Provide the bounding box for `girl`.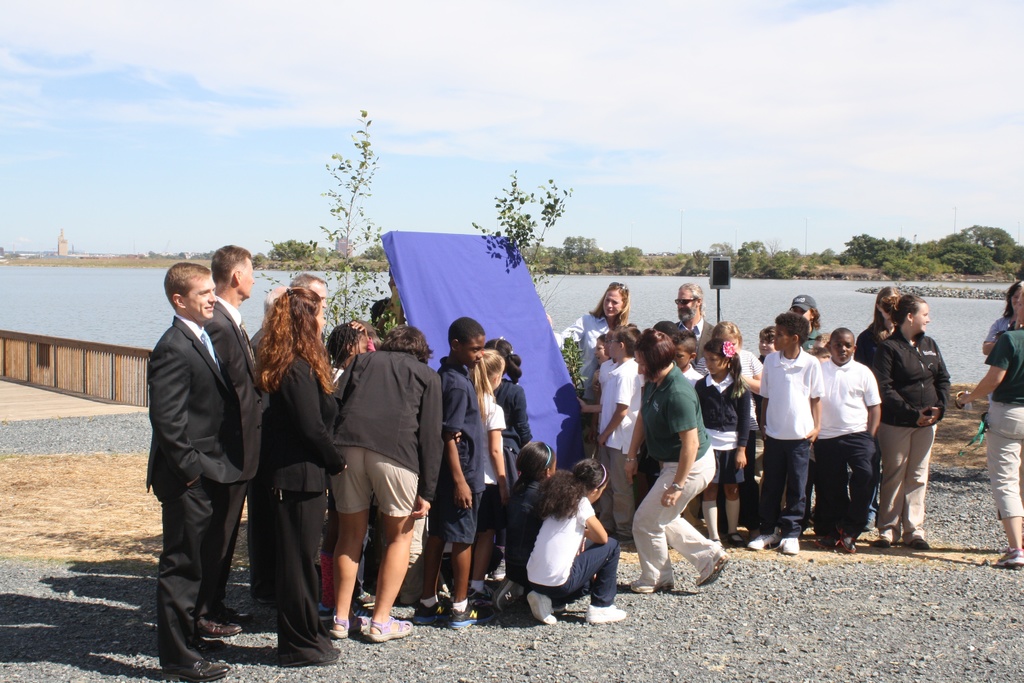
497/442/557/616.
